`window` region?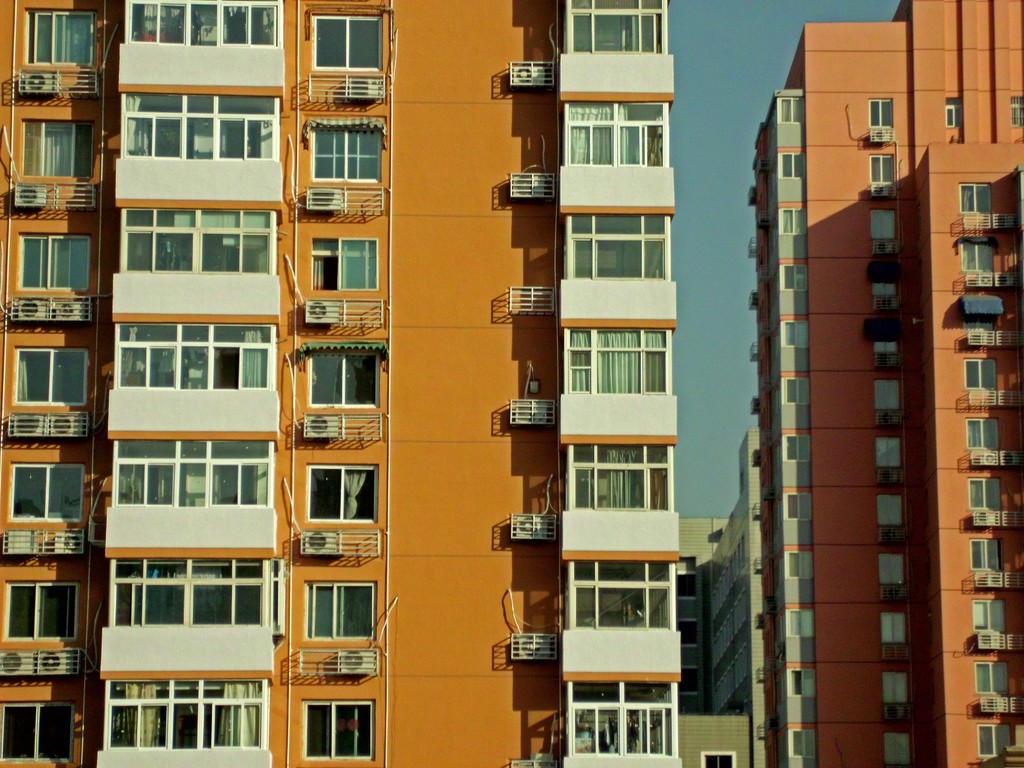
pyautogui.locateOnScreen(776, 99, 806, 125)
